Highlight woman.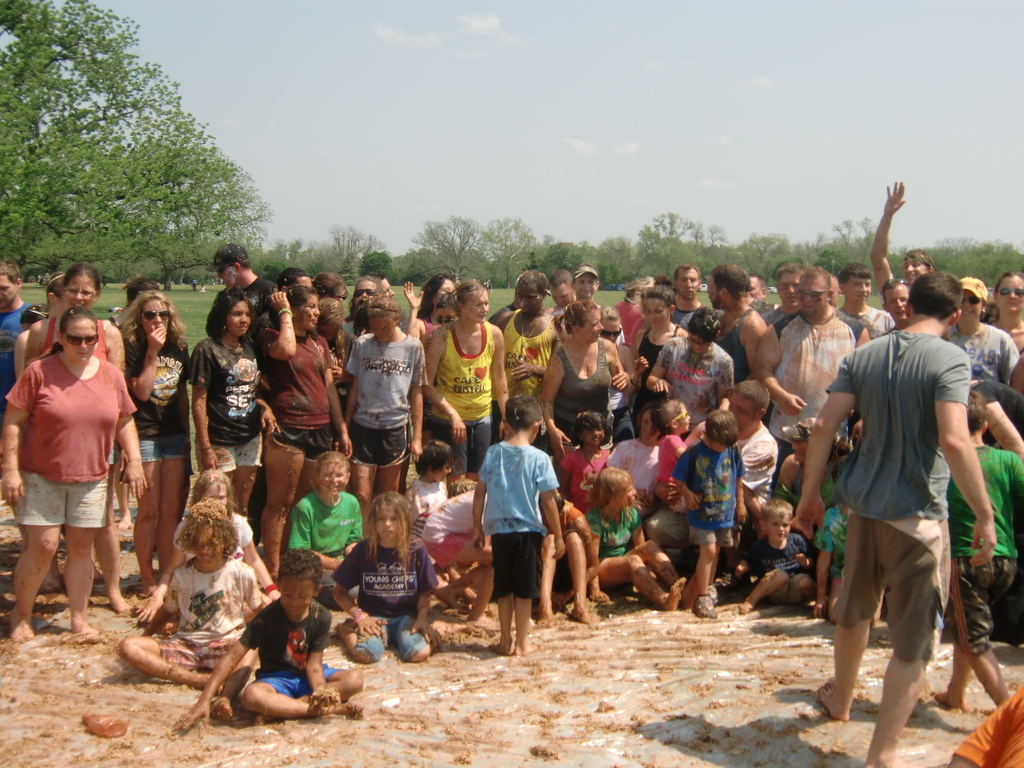
Highlighted region: left=769, top=417, right=852, bottom=534.
